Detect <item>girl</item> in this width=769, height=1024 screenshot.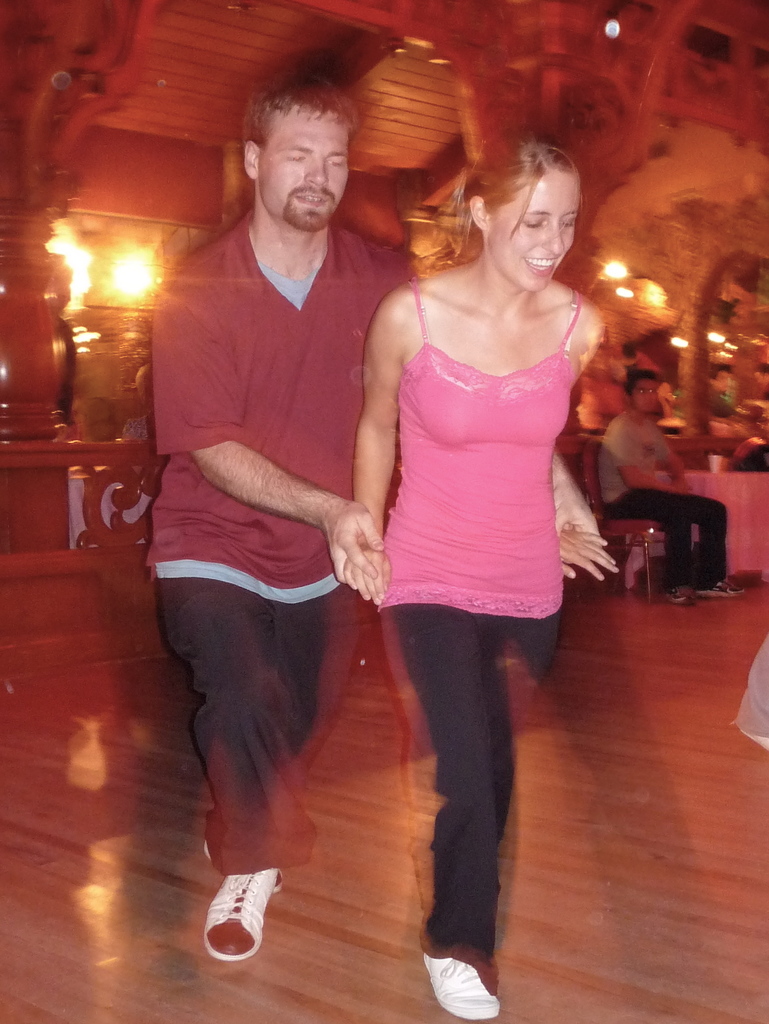
Detection: {"x1": 348, "y1": 138, "x2": 603, "y2": 1021}.
